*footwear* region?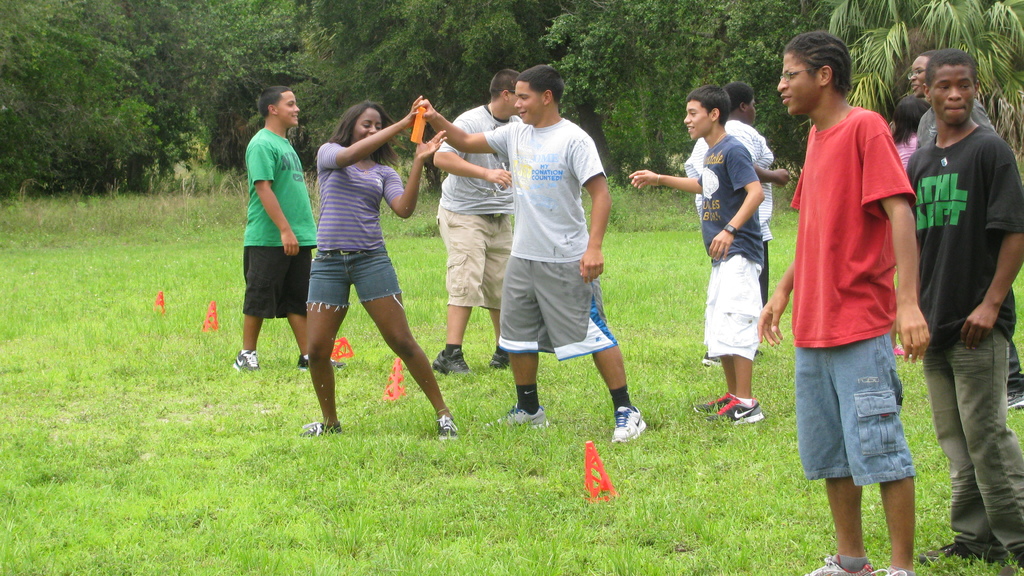
<bbox>296, 353, 350, 372</bbox>
